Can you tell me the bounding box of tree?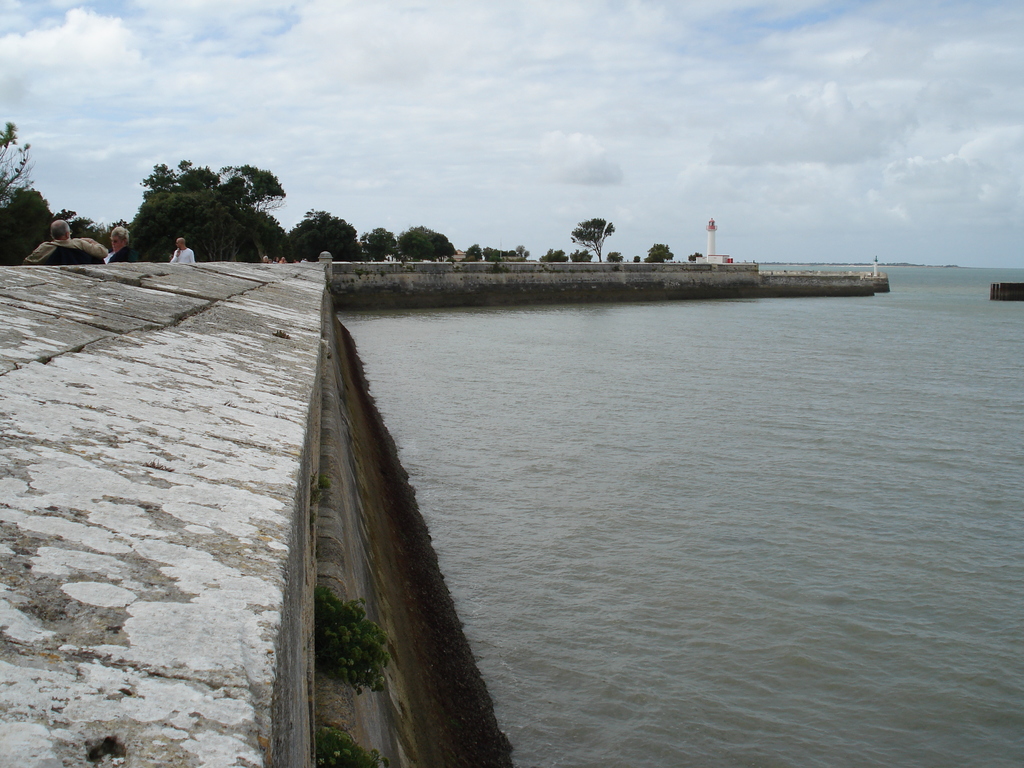
0,111,135,262.
